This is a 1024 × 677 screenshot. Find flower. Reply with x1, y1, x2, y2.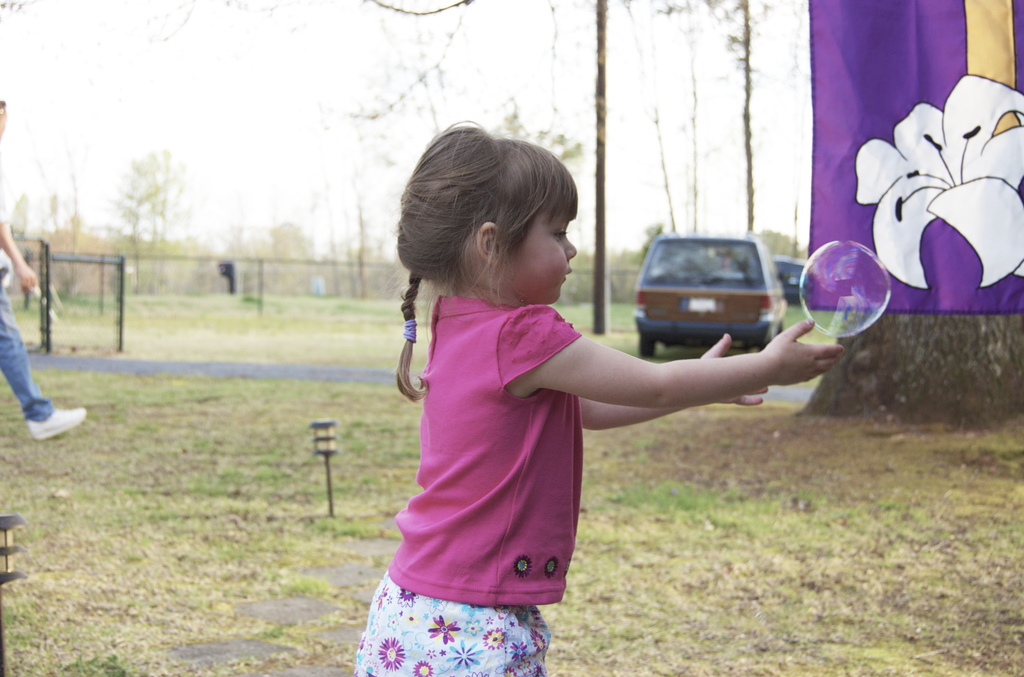
387, 609, 399, 629.
